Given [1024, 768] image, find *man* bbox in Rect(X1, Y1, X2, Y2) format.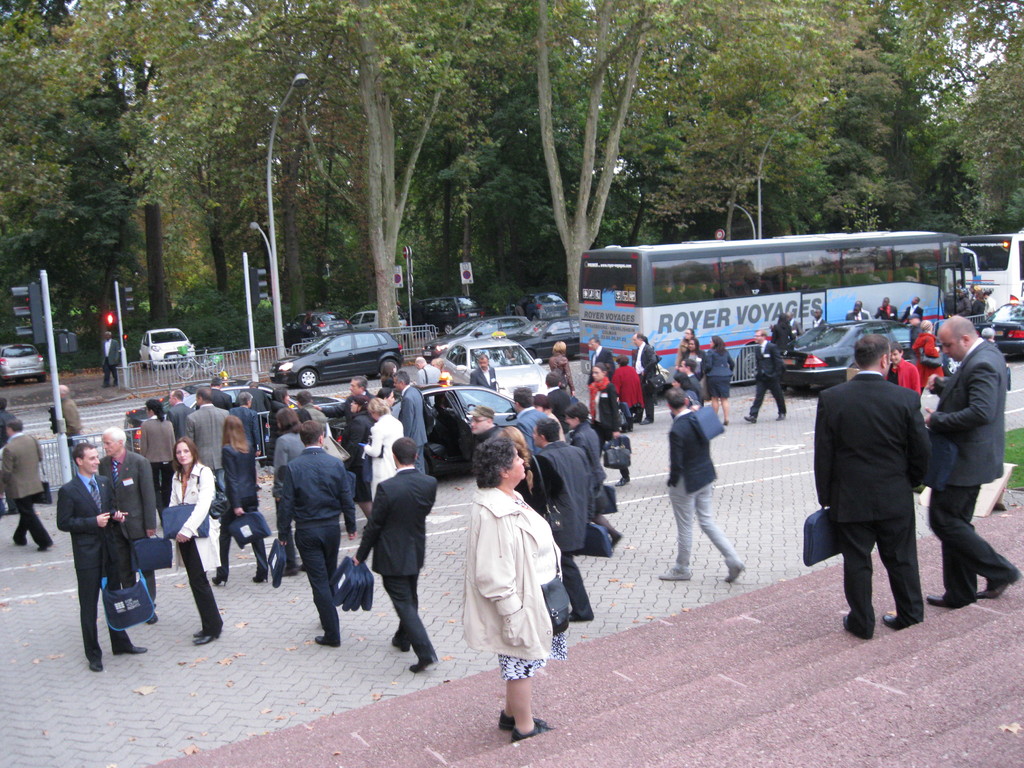
Rect(355, 435, 437, 673).
